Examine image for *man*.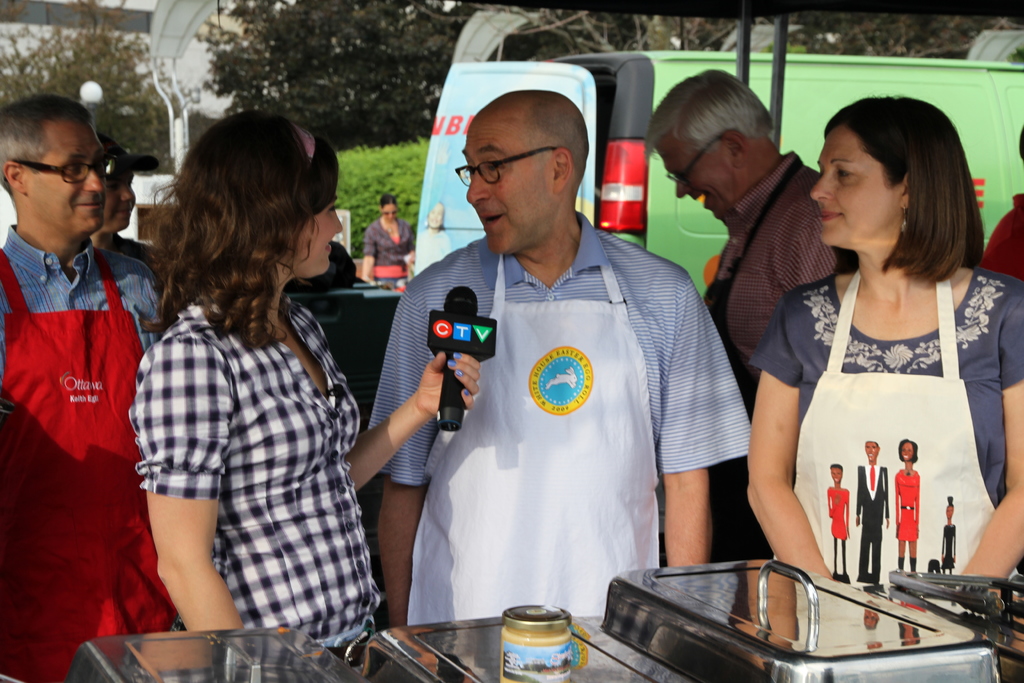
Examination result: (70, 112, 188, 311).
